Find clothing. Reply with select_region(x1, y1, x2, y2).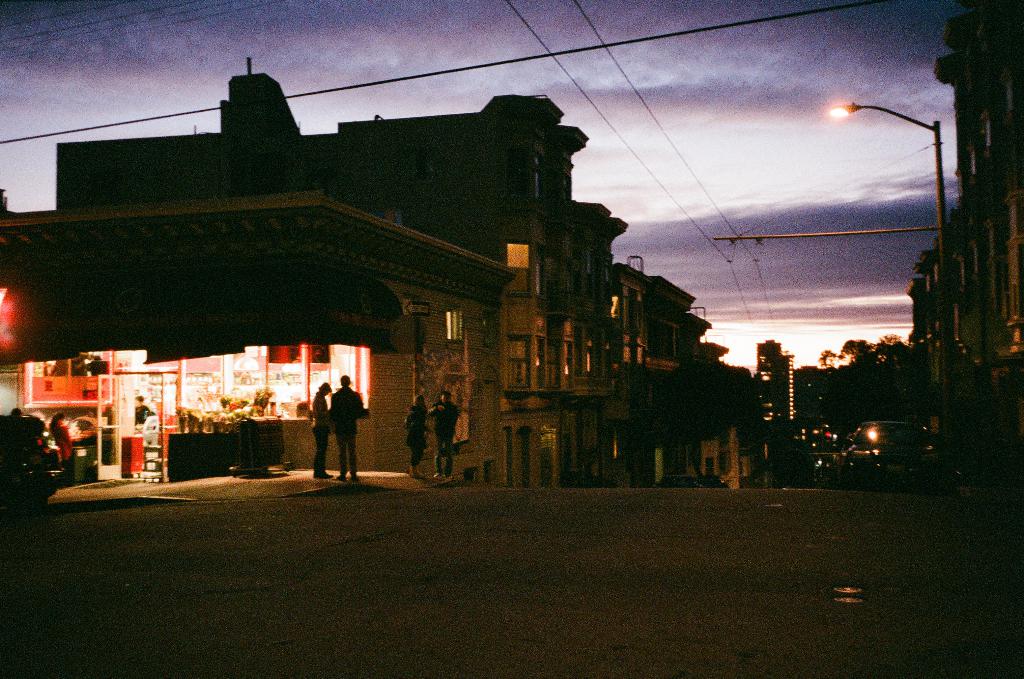
select_region(49, 416, 73, 479).
